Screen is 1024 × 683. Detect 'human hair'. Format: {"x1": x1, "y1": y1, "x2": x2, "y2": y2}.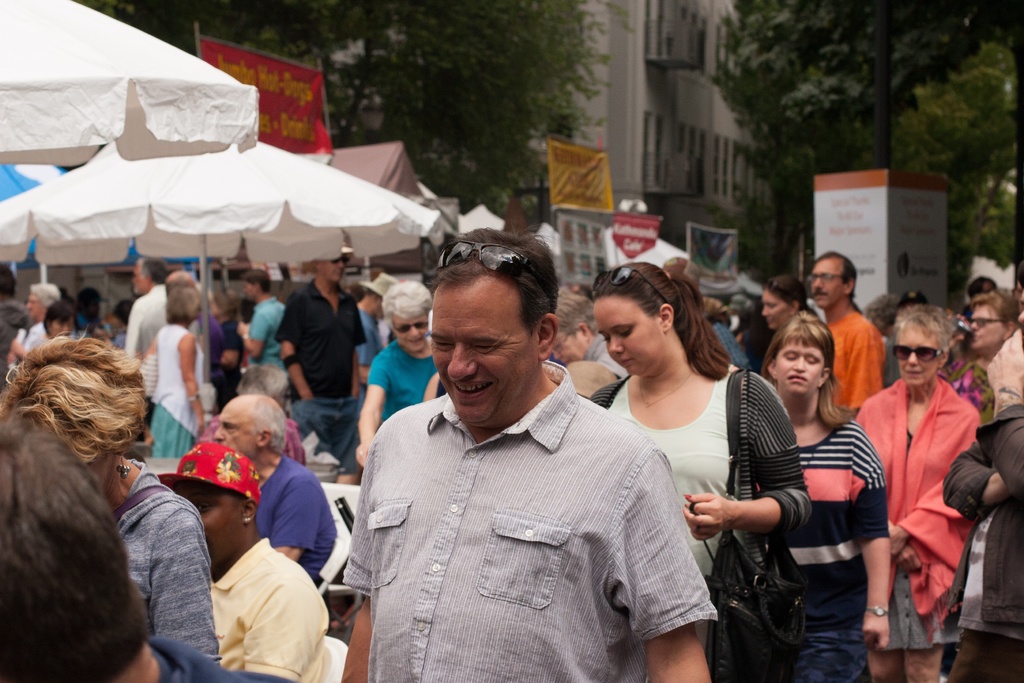
{"x1": 964, "y1": 288, "x2": 1020, "y2": 324}.
